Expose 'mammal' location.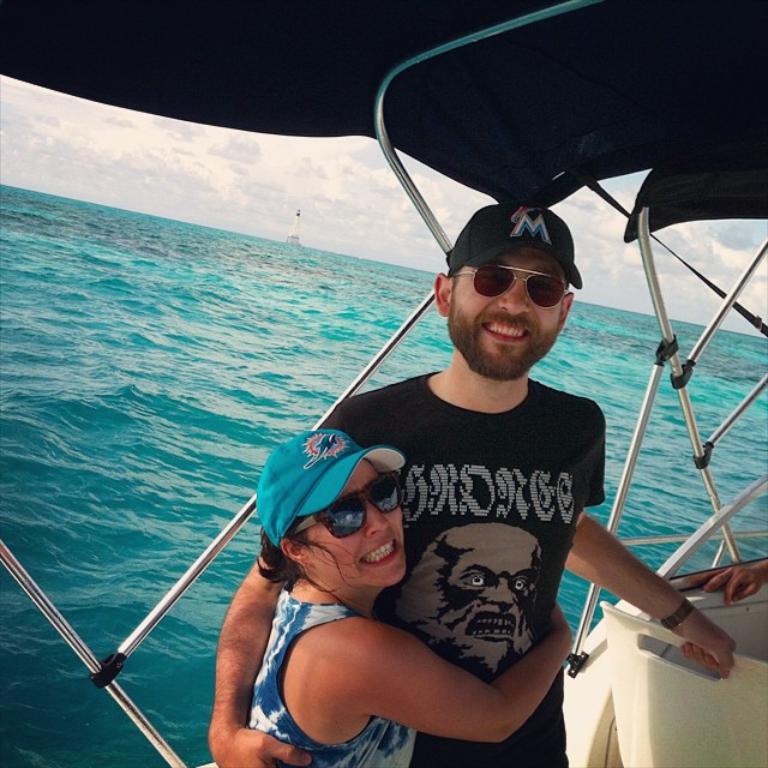
Exposed at 203/193/734/767.
